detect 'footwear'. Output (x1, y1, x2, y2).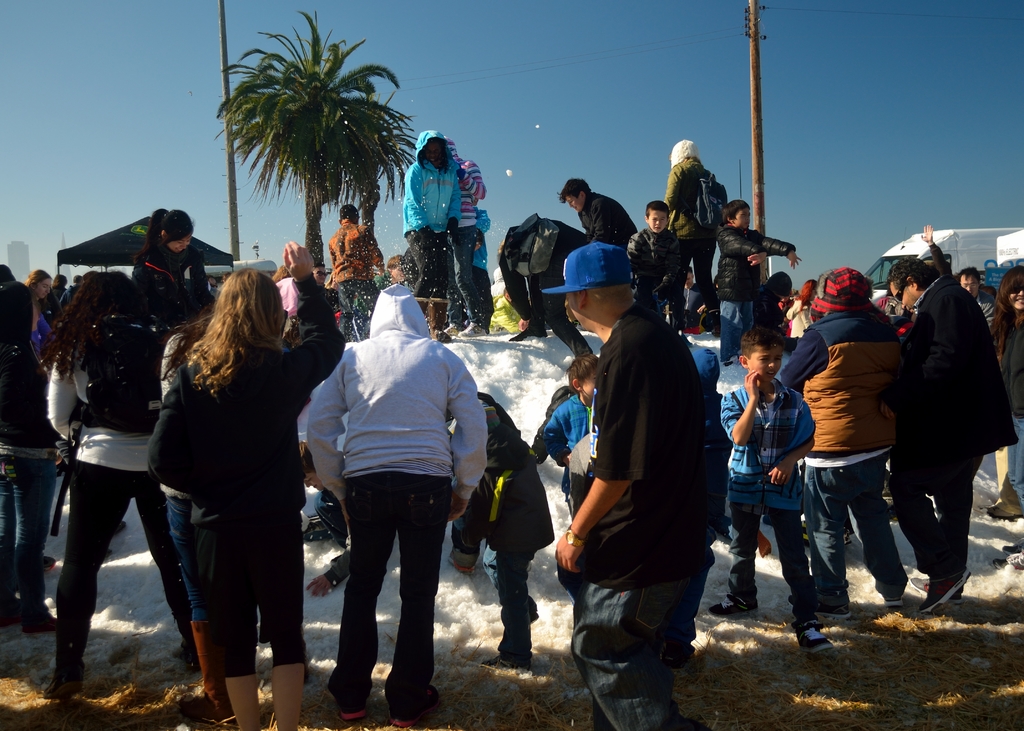
(43, 659, 82, 700).
